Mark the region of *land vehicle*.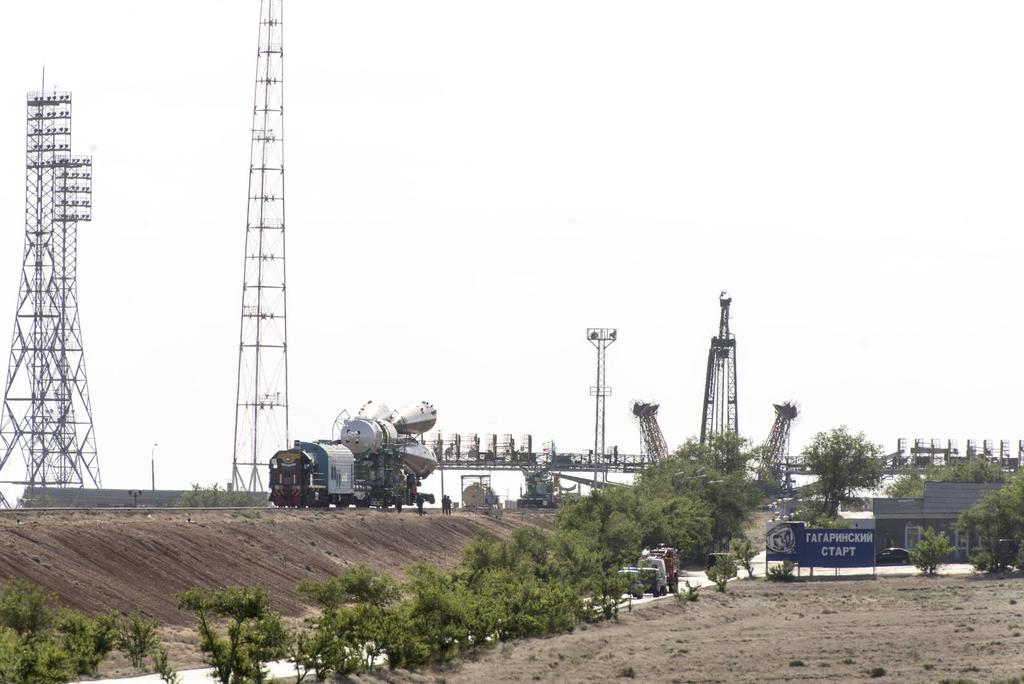
Region: (left=618, top=562, right=657, bottom=596).
